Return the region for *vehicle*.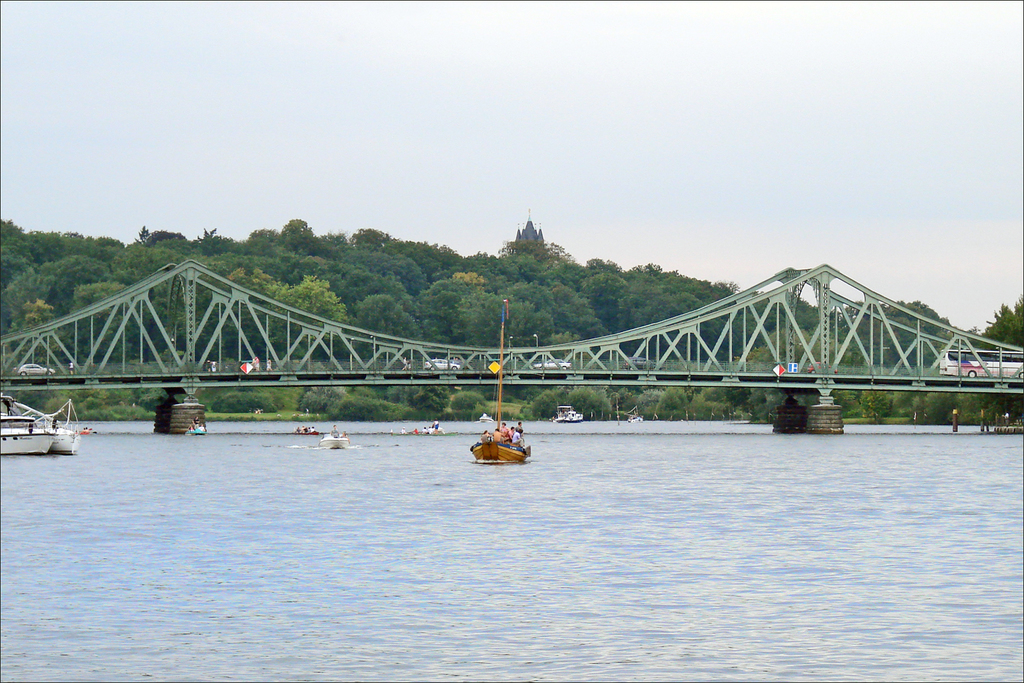
(x1=625, y1=357, x2=661, y2=371).
